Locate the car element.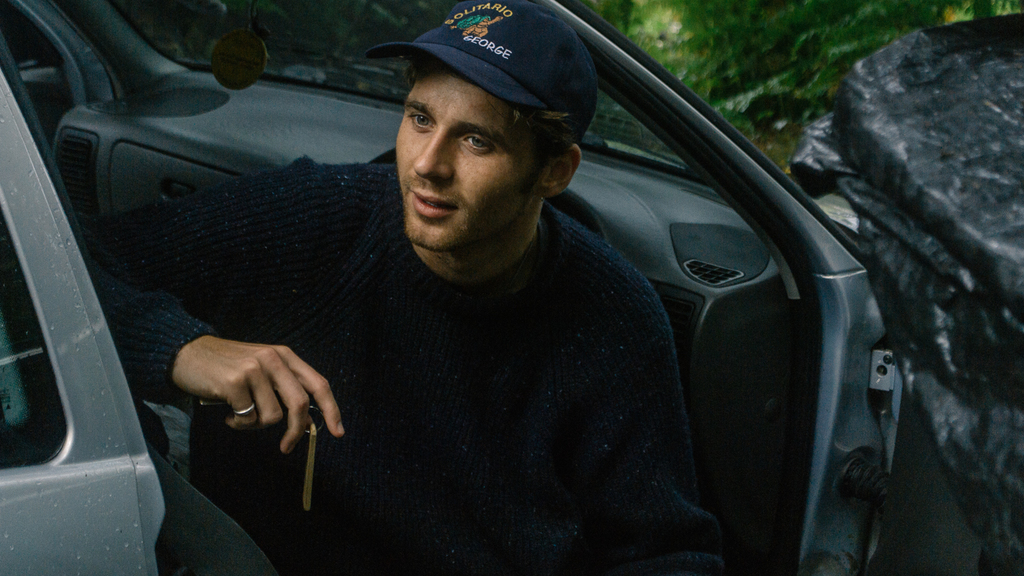
Element bbox: region(0, 0, 980, 575).
